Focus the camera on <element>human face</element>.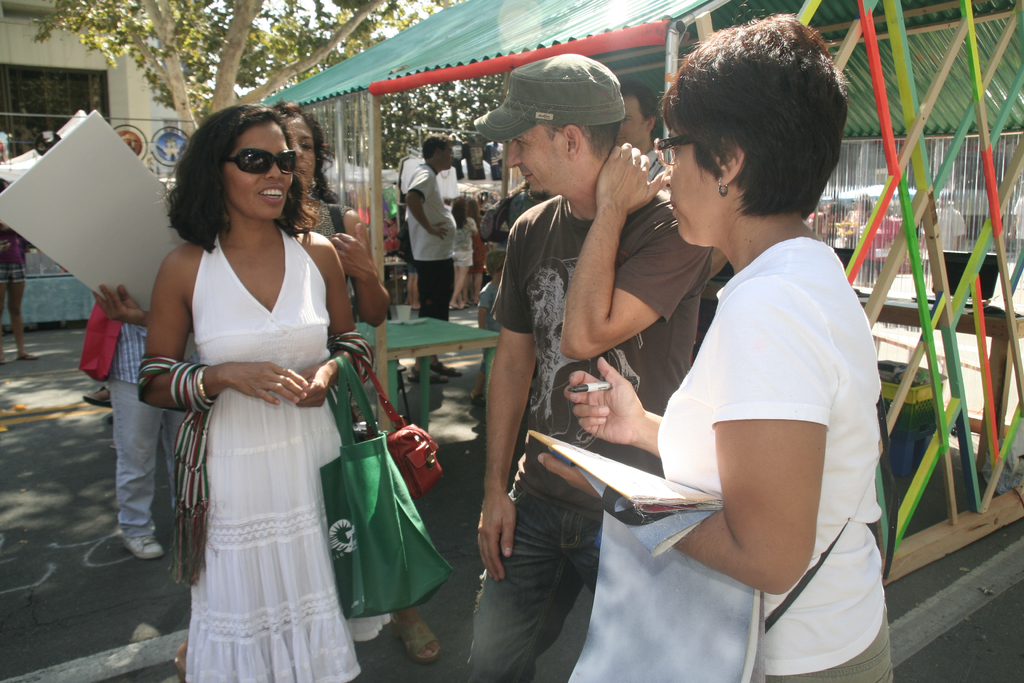
Focus region: <bbox>501, 126, 572, 199</bbox>.
